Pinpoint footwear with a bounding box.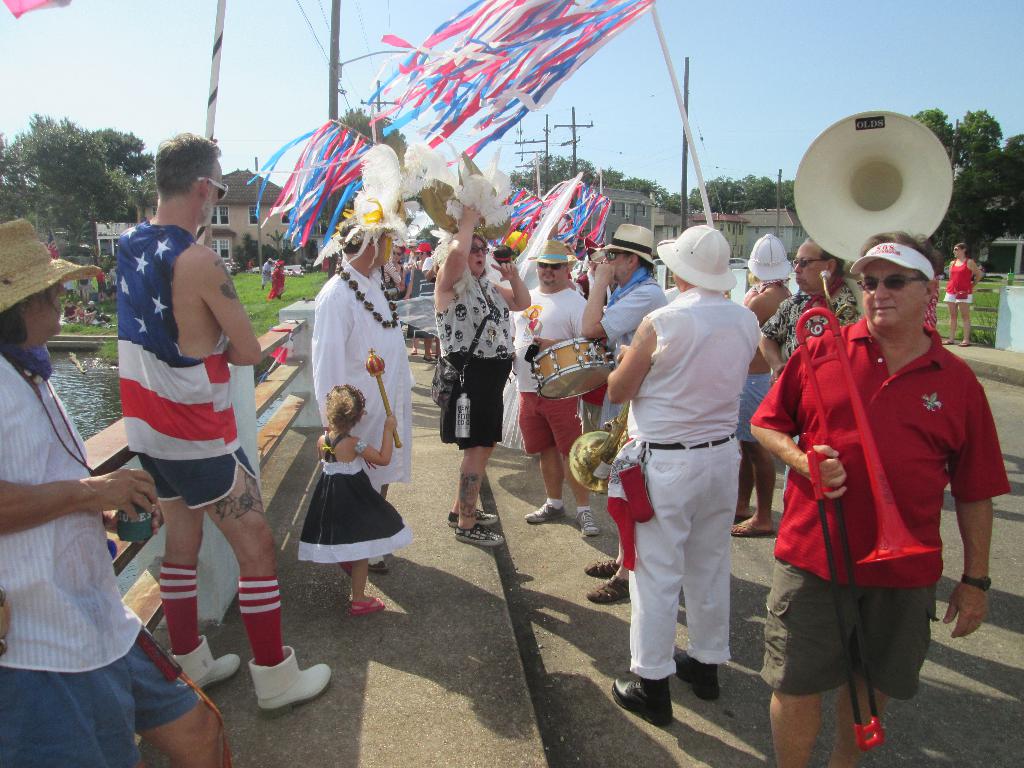
[left=350, top=600, right=385, bottom=616].
